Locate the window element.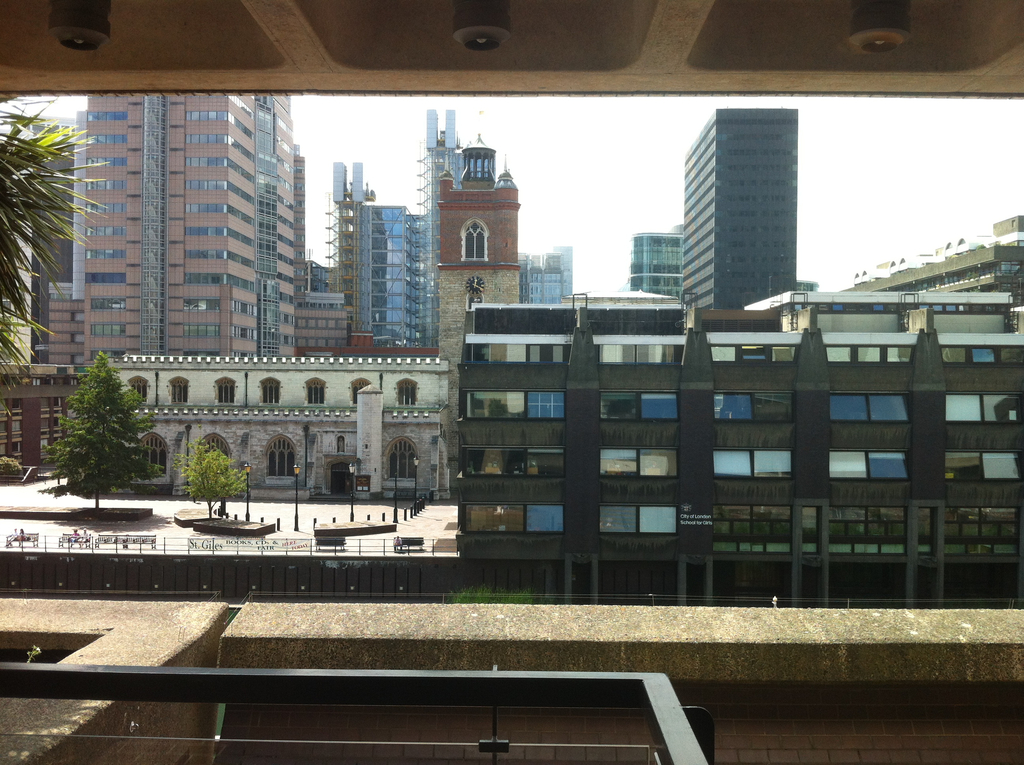
Element bbox: l=822, t=497, r=900, b=558.
